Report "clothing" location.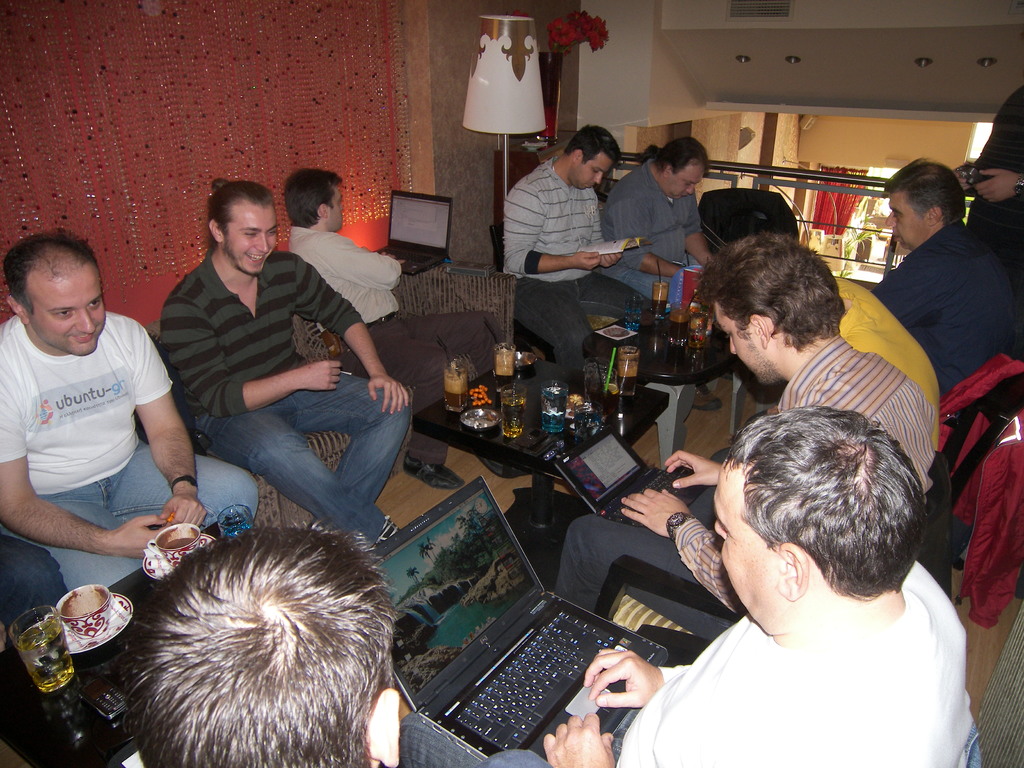
Report: x1=978 y1=81 x2=1023 y2=243.
